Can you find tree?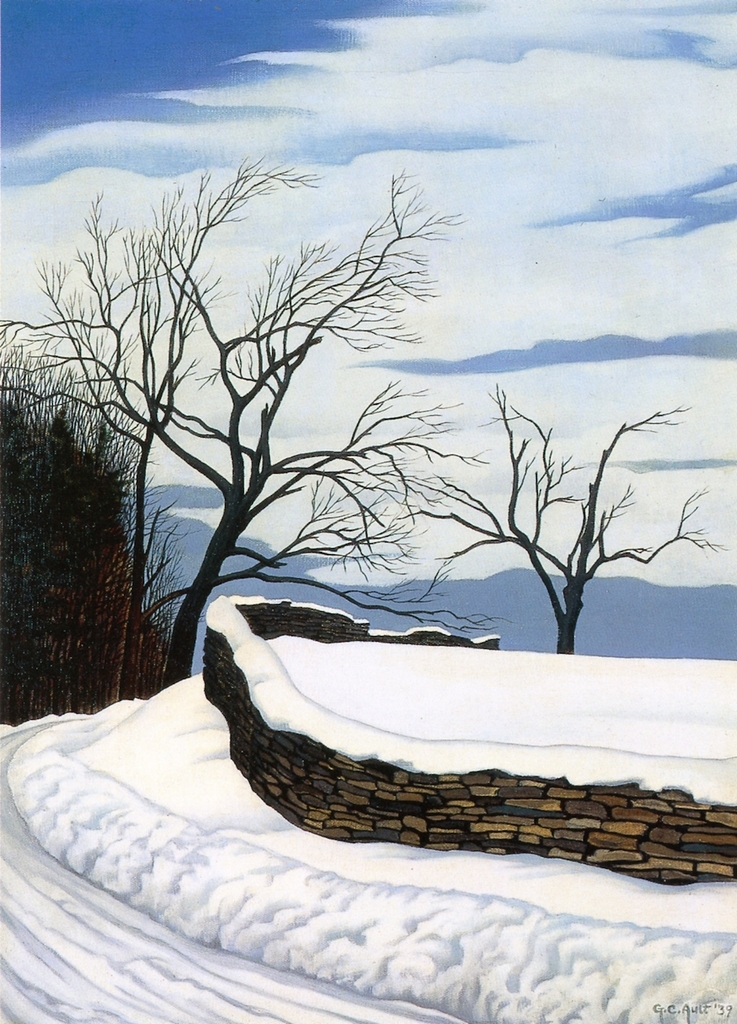
Yes, bounding box: bbox(56, 147, 488, 702).
